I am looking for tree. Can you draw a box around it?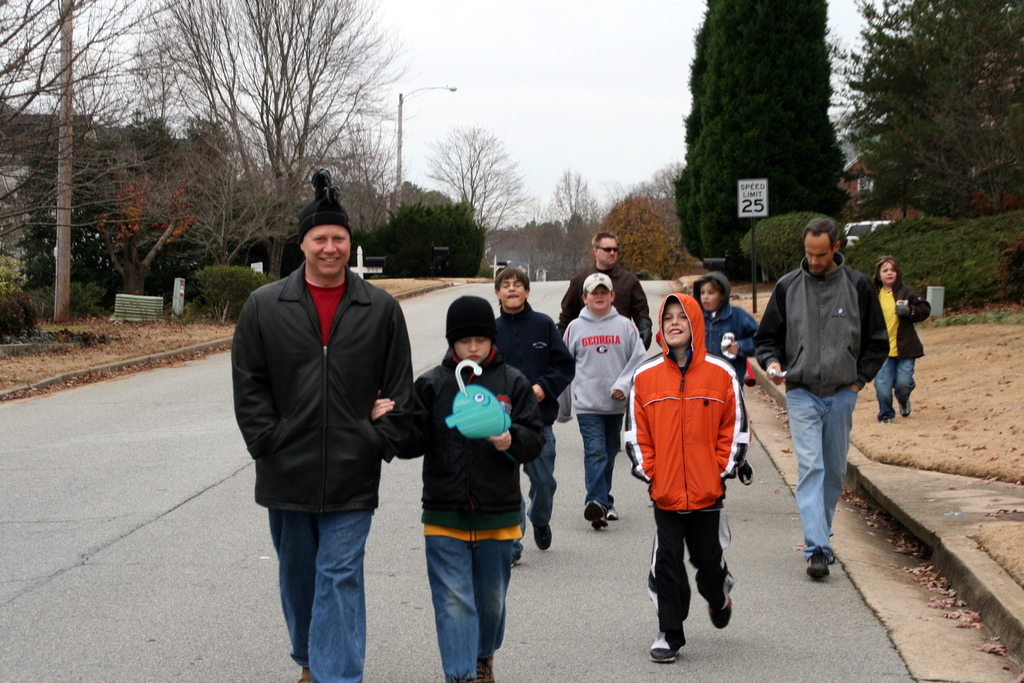
Sure, the bounding box is x1=665, y1=0, x2=859, y2=282.
